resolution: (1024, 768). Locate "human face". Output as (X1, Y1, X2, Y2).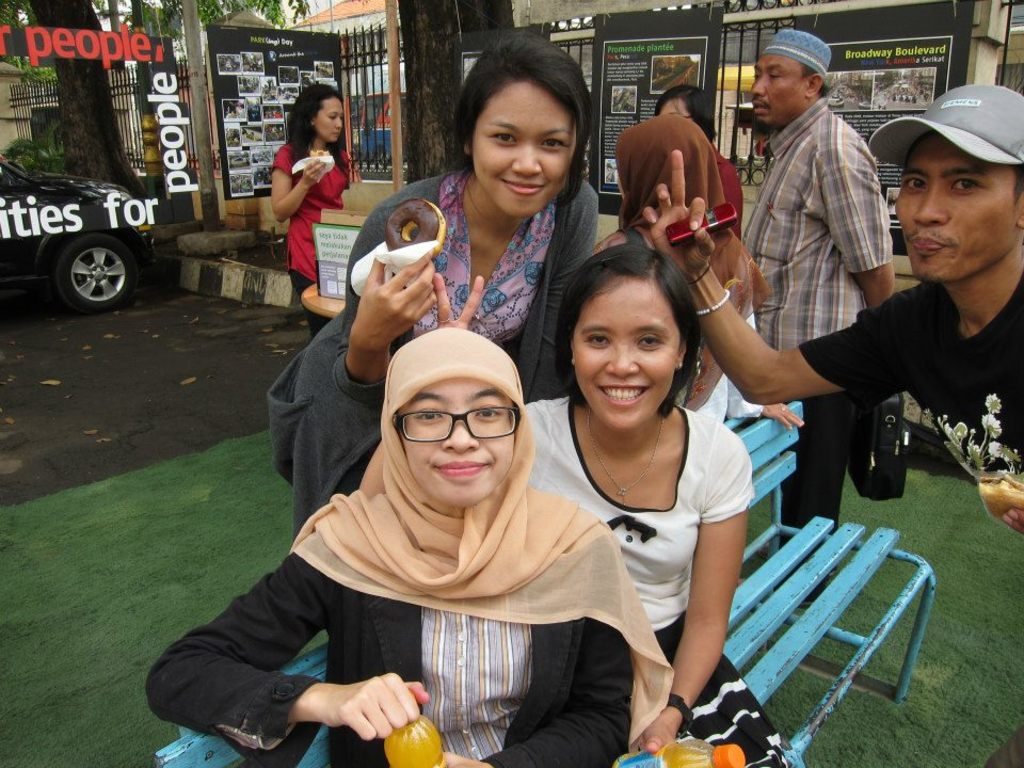
(475, 83, 575, 215).
